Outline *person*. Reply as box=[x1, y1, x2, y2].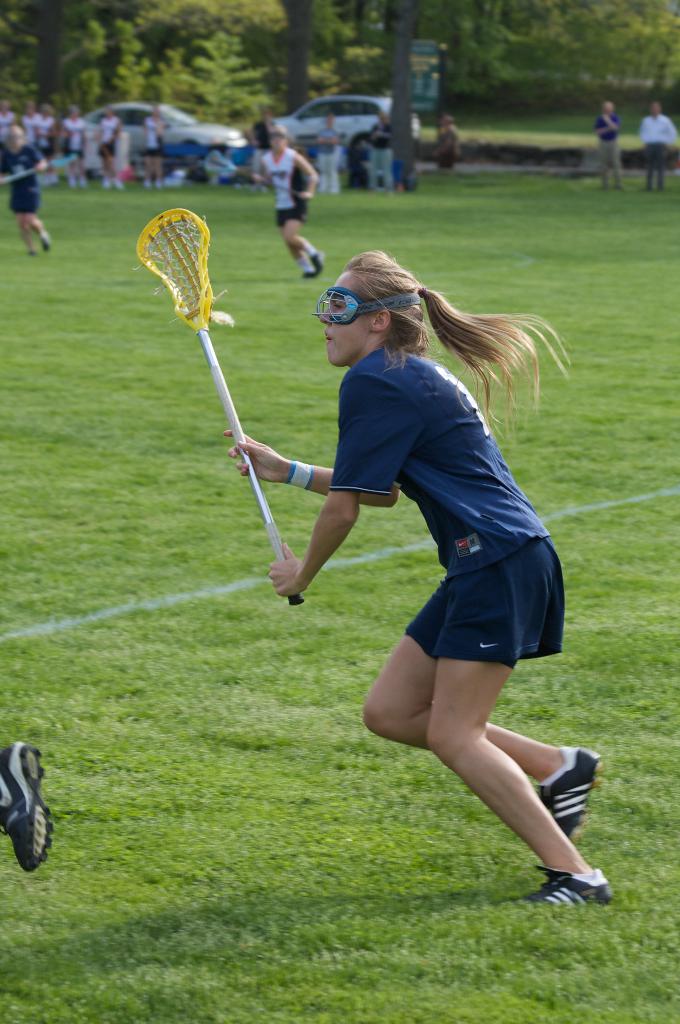
box=[367, 109, 393, 196].
